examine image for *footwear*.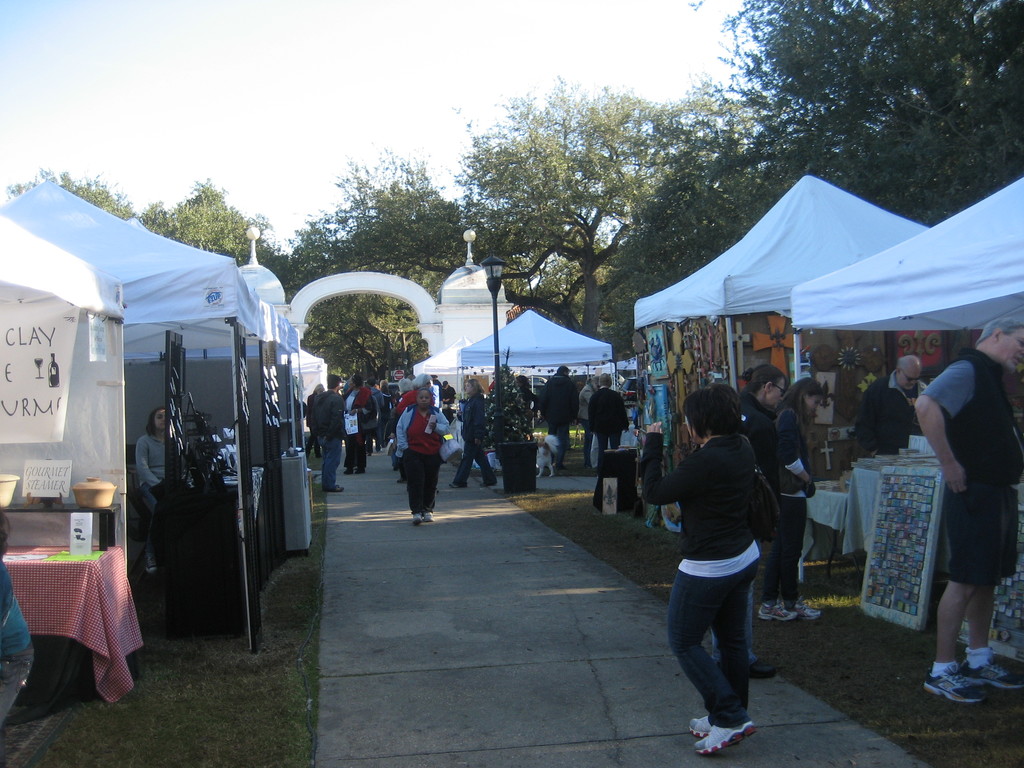
Examination result: <bbox>323, 483, 340, 496</bbox>.
